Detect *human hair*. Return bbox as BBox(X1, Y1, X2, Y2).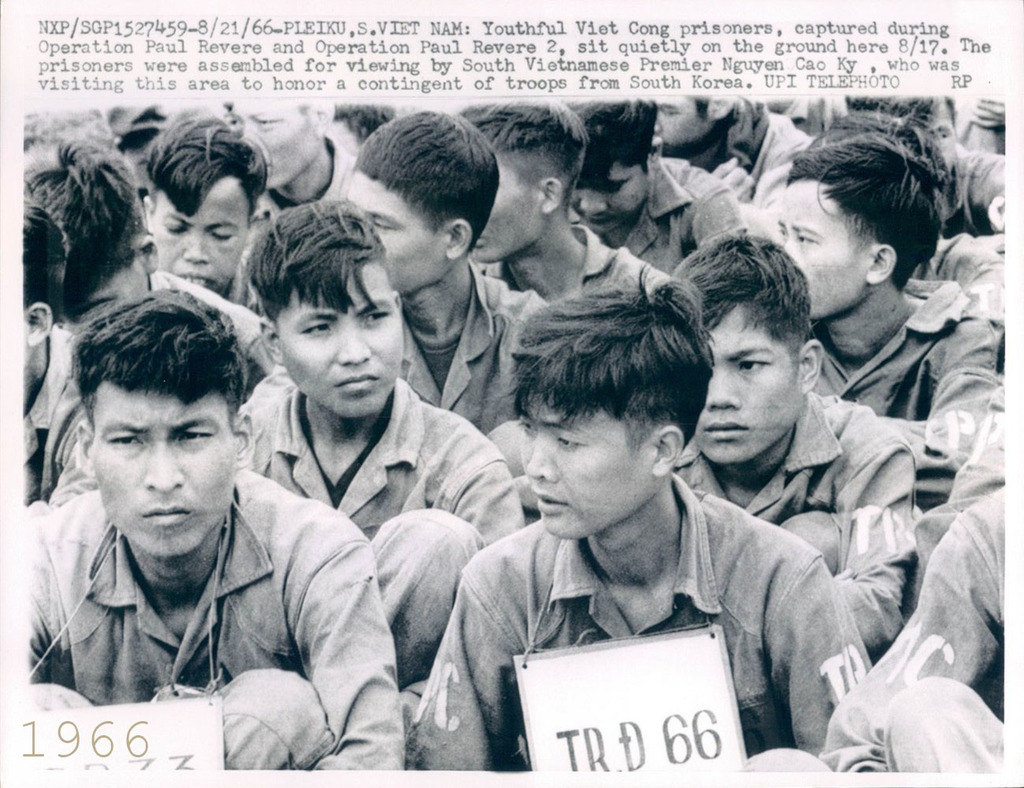
BBox(689, 89, 713, 120).
